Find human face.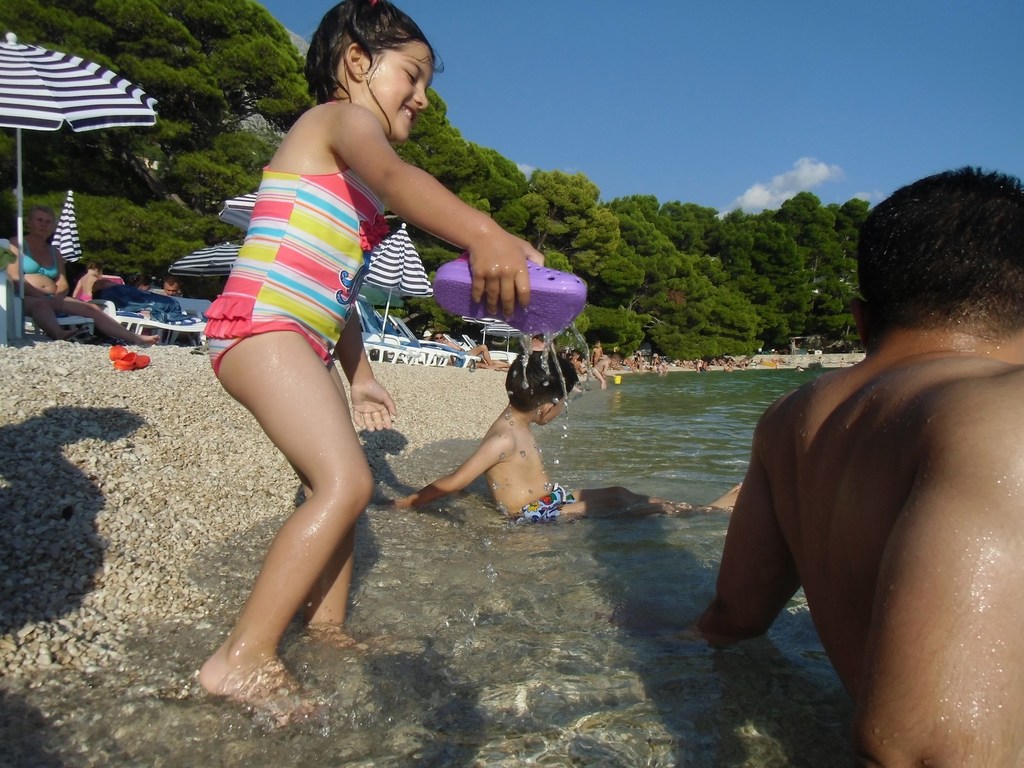
rect(165, 285, 181, 296).
